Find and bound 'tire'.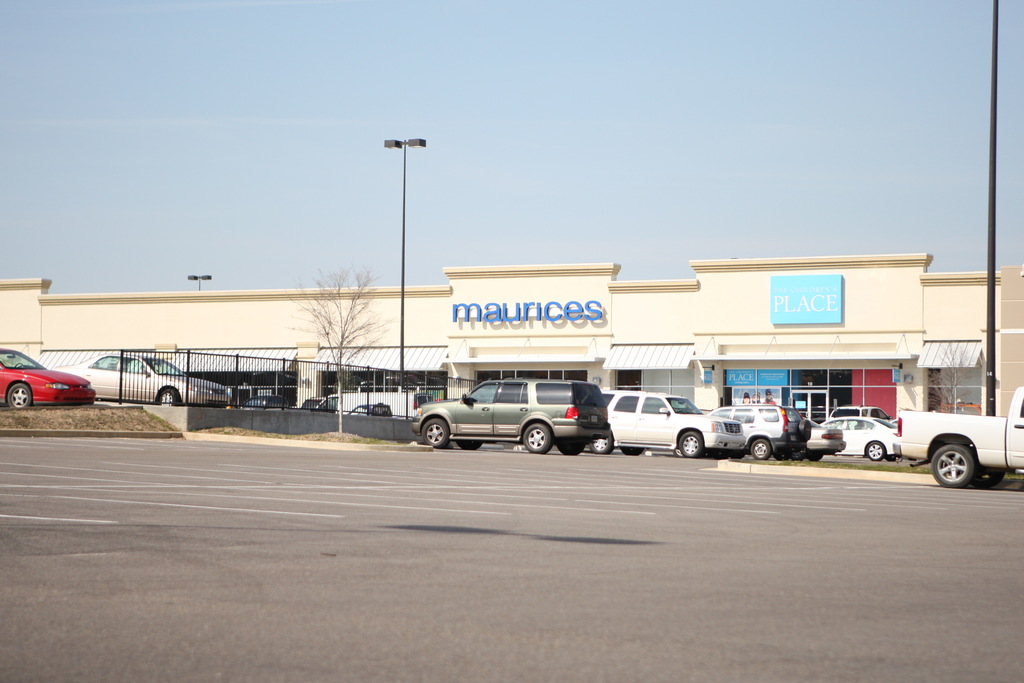
Bound: {"x1": 675, "y1": 448, "x2": 683, "y2": 454}.
